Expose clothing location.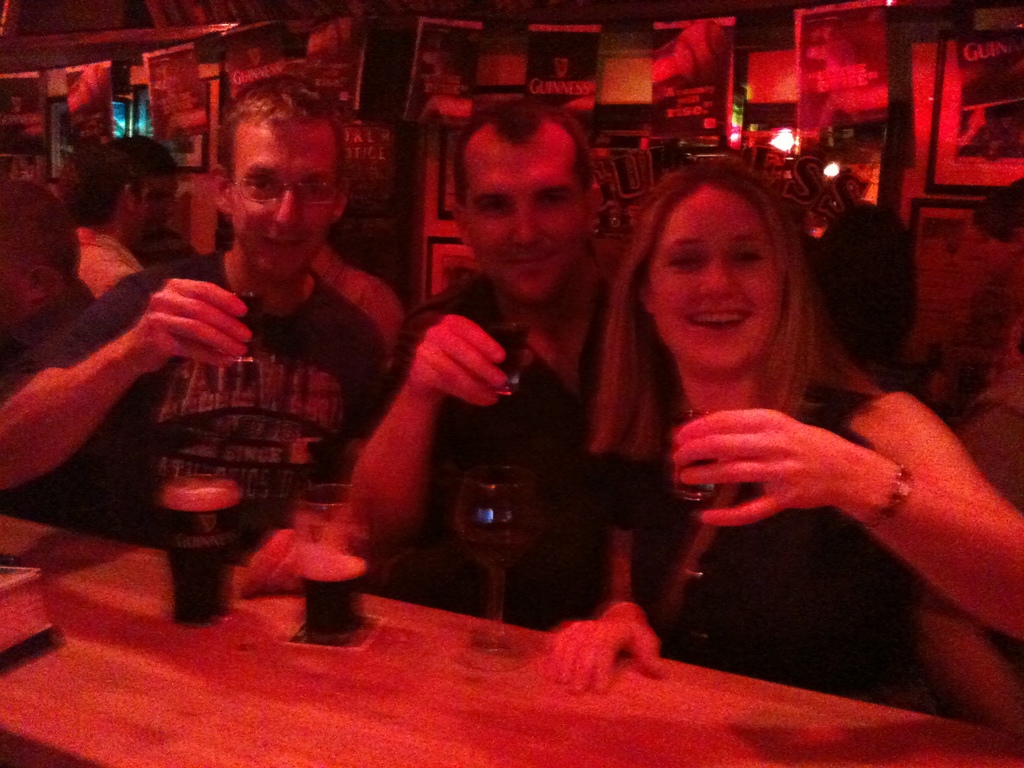
Exposed at 307, 241, 411, 336.
